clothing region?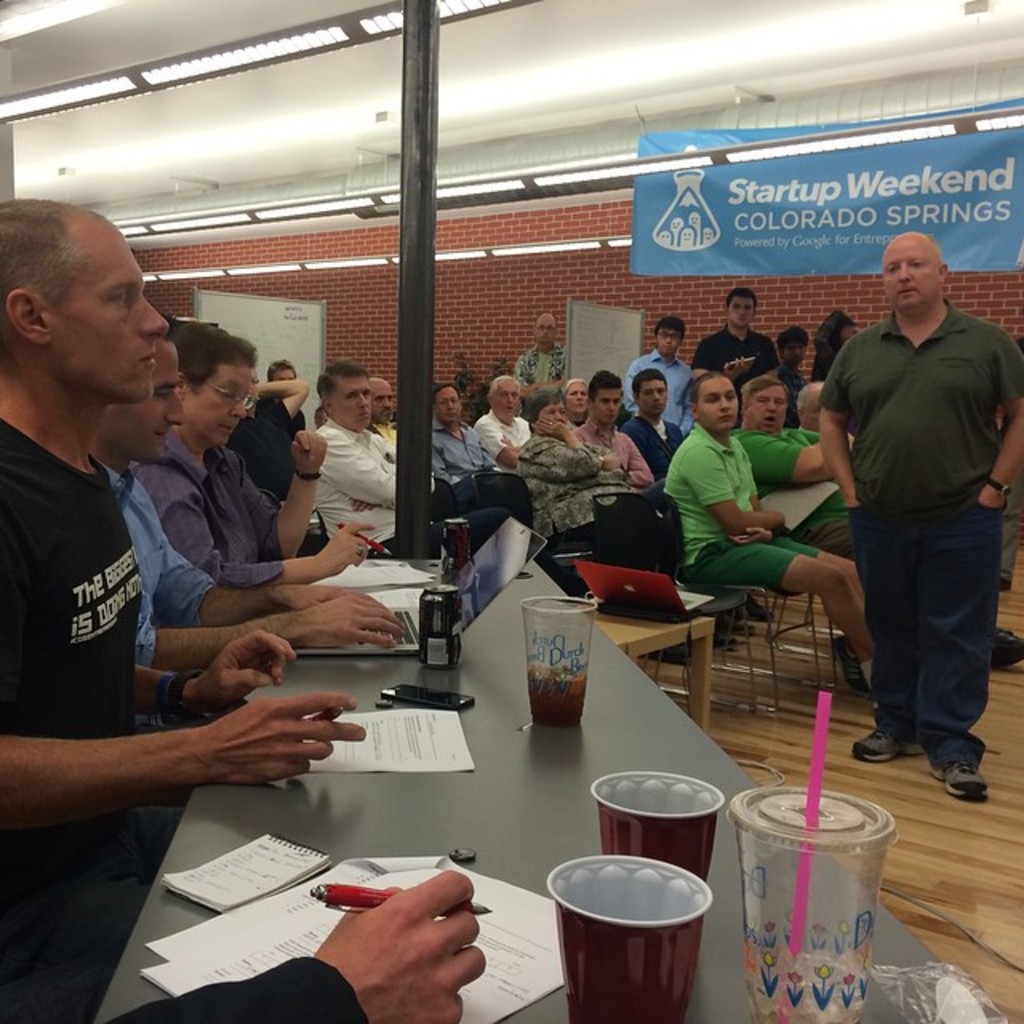
rect(110, 955, 363, 1022)
